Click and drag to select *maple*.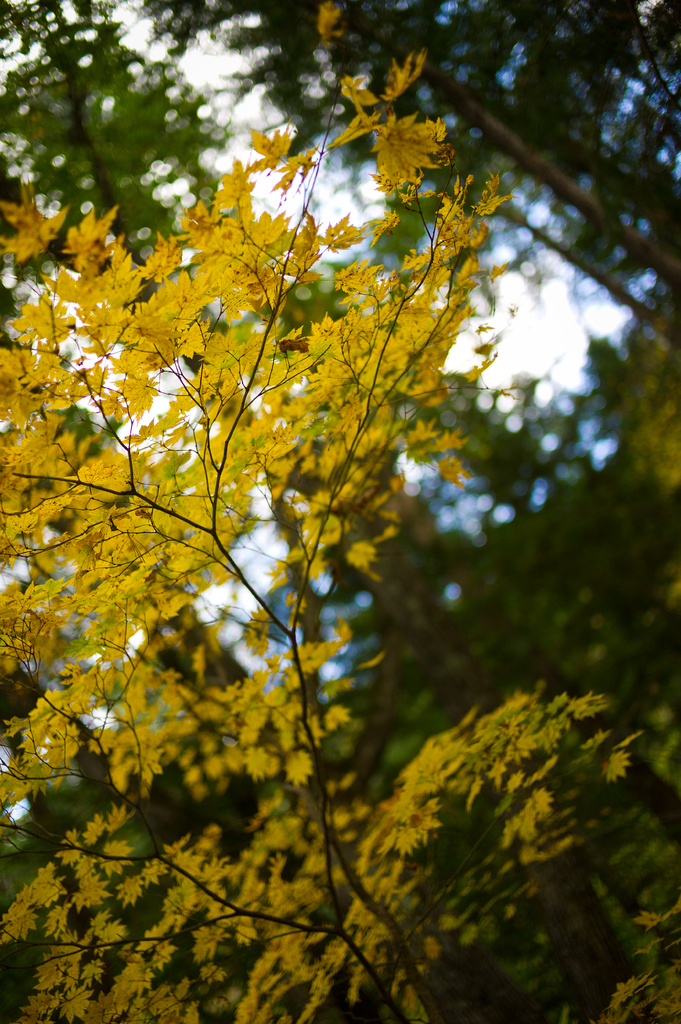
Selection: 0 0 675 1023.
